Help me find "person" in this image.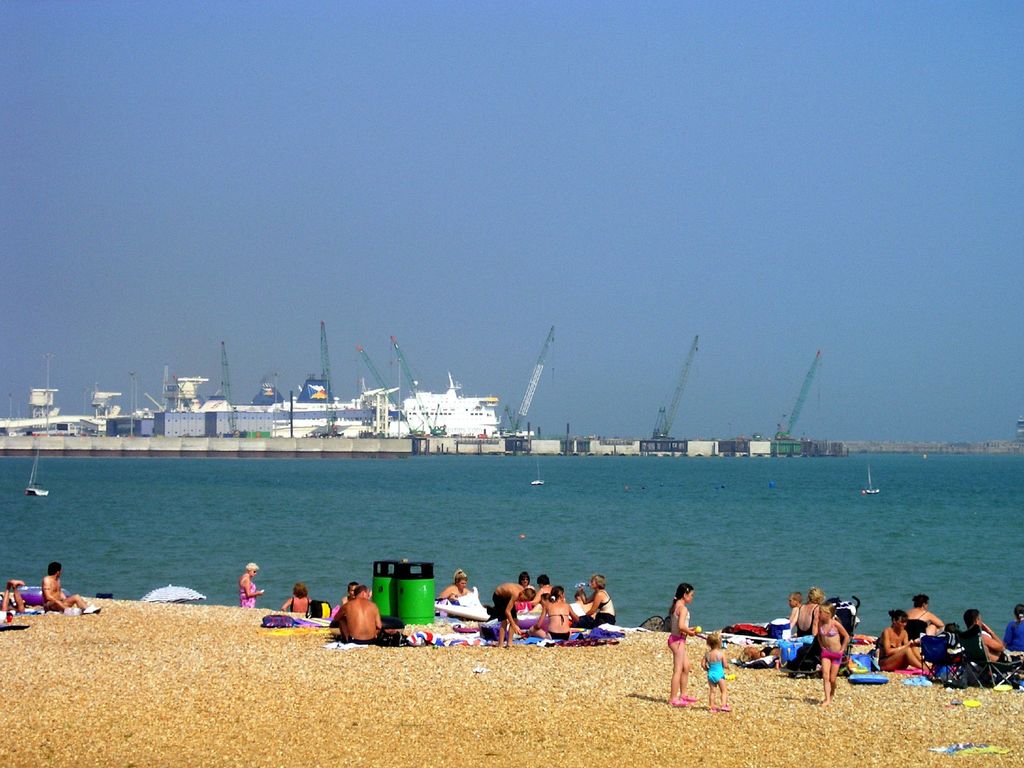
Found it: 342, 582, 358, 608.
